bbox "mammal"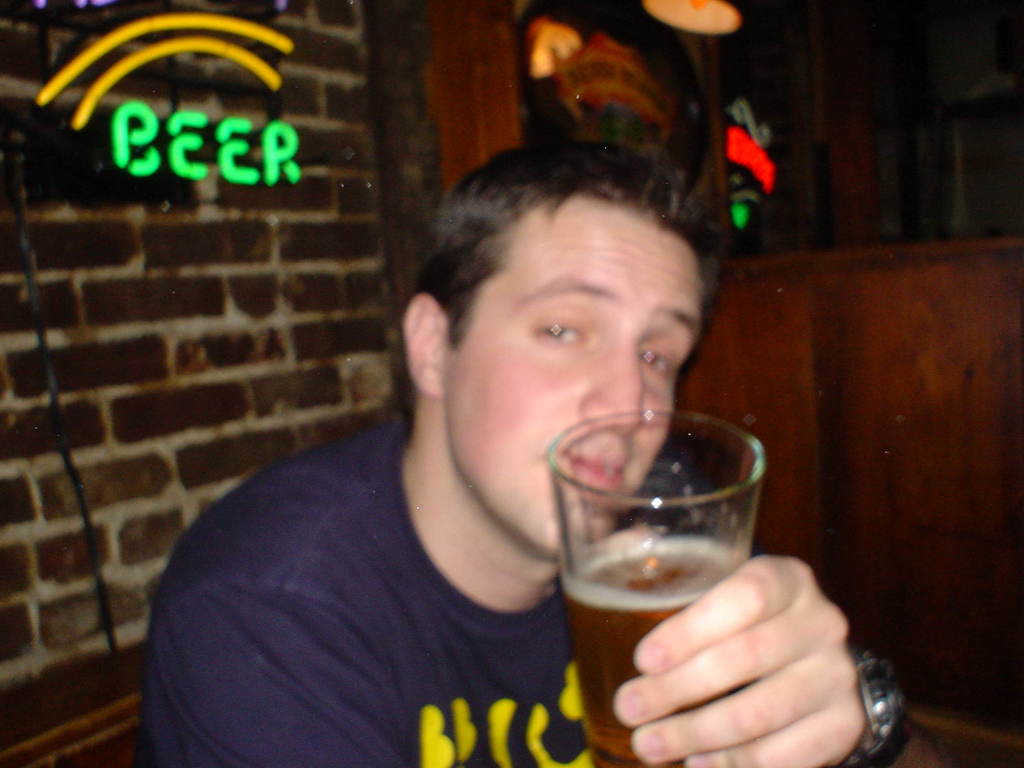
(134,135,945,767)
